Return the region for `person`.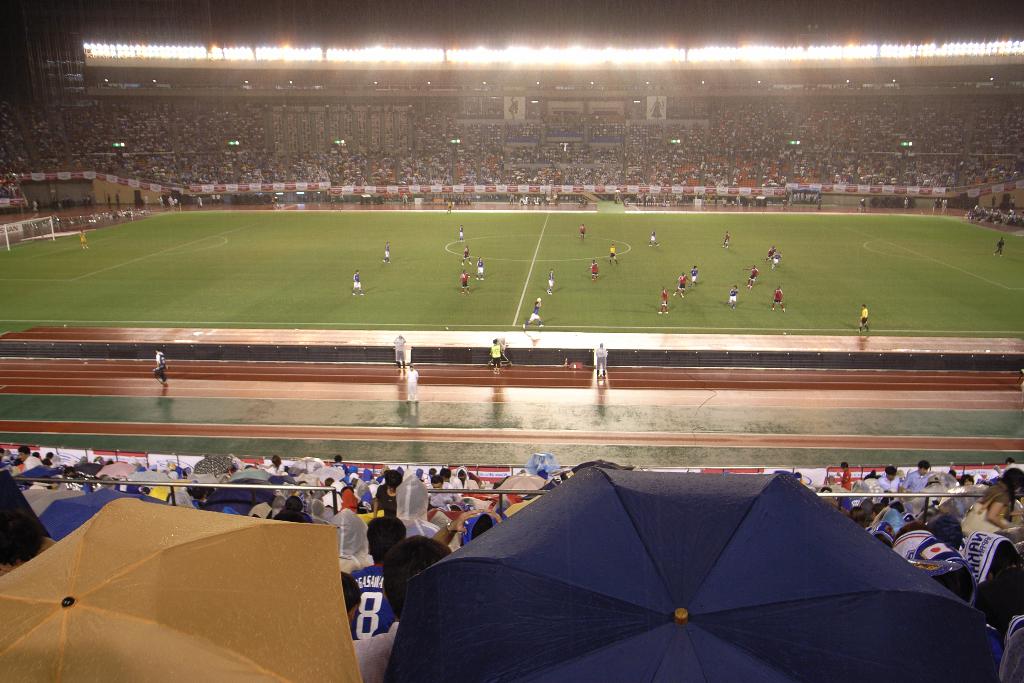
(x1=381, y1=241, x2=392, y2=267).
